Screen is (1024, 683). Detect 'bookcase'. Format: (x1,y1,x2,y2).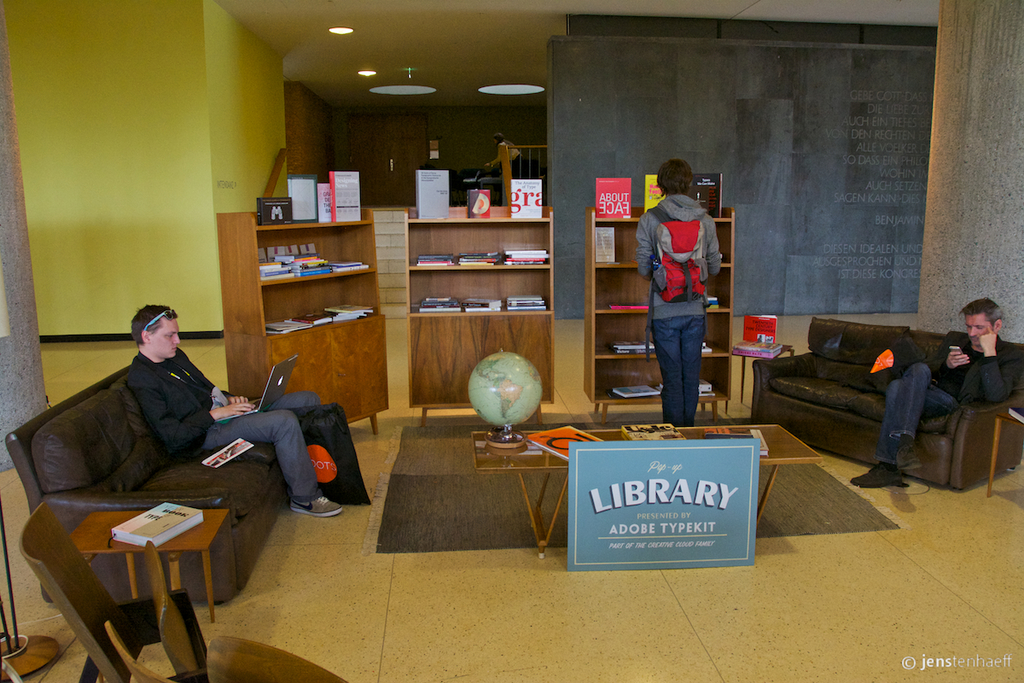
(403,206,554,406).
